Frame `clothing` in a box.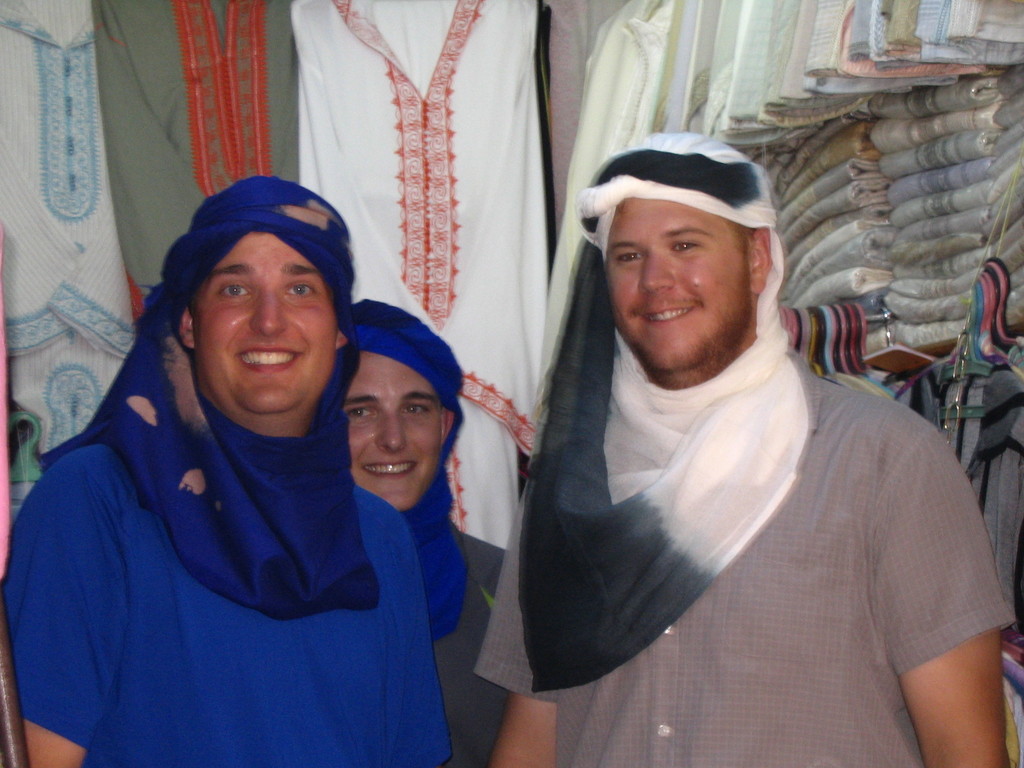
bbox(291, 0, 538, 552).
